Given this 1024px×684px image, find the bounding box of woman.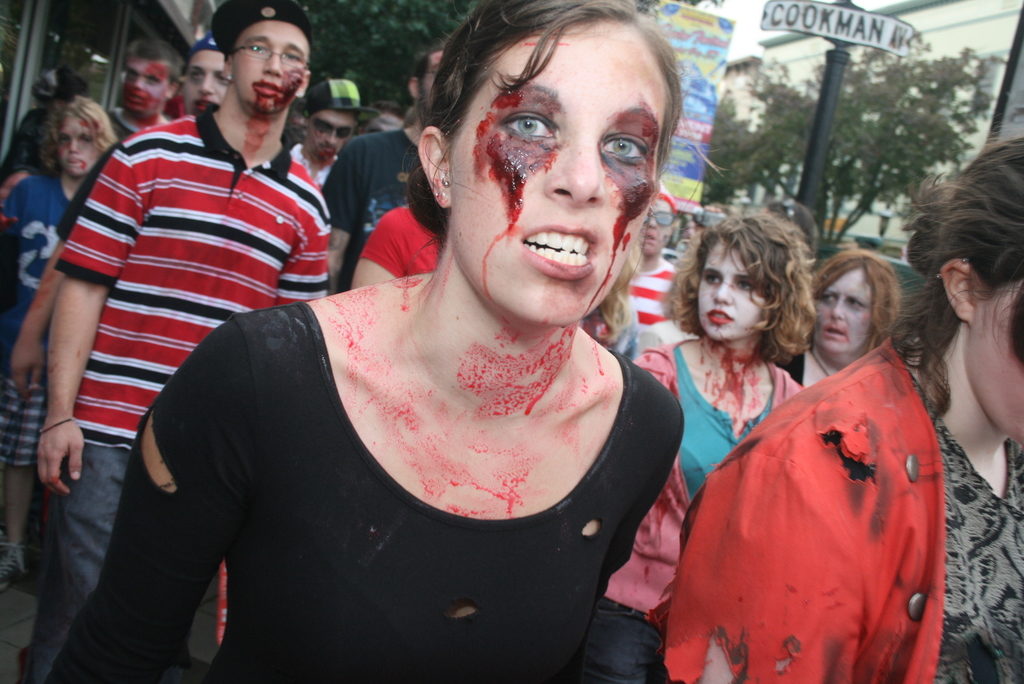
locate(776, 247, 901, 393).
